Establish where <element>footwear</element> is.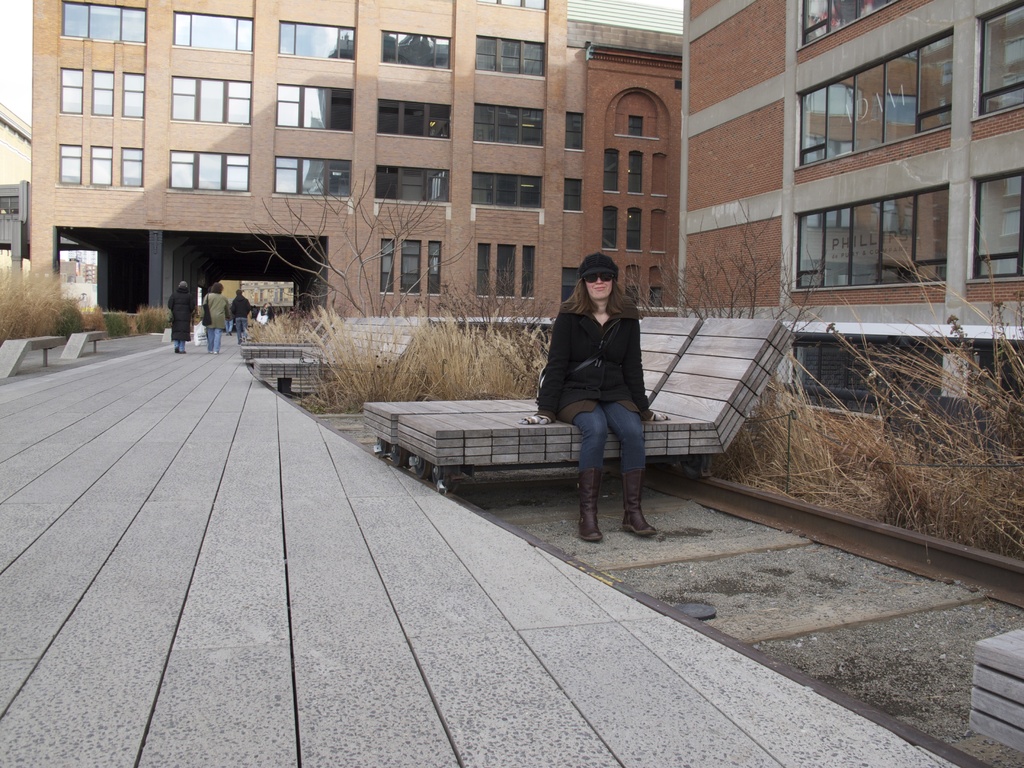
Established at (left=574, top=464, right=605, bottom=541).
